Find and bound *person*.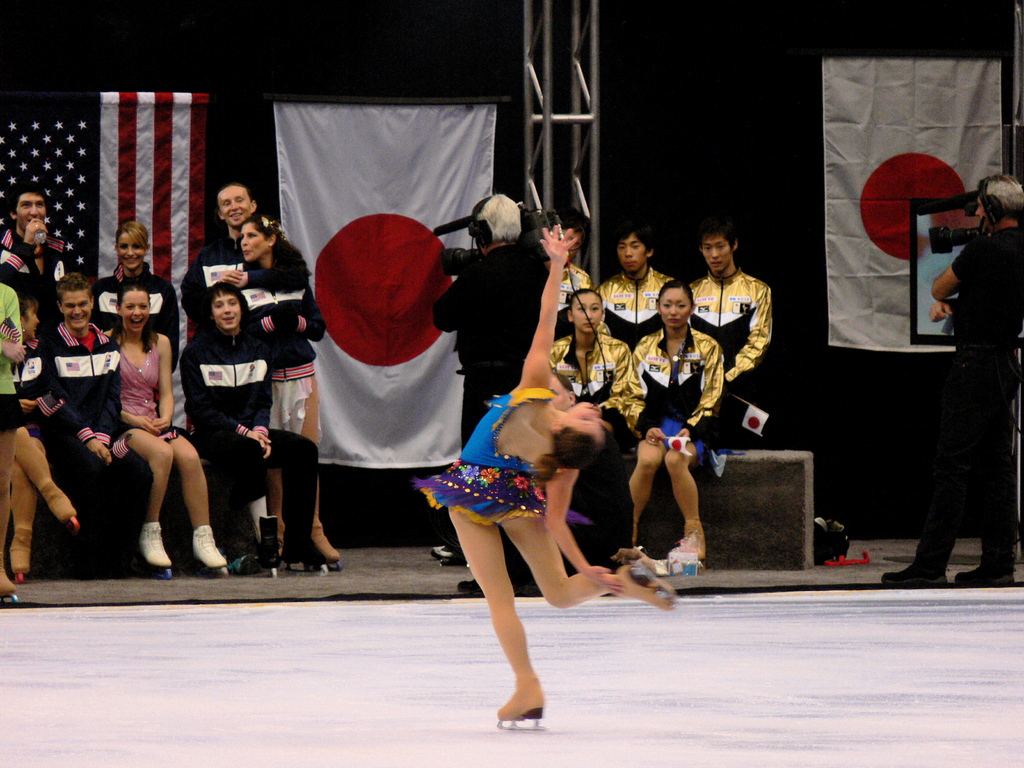
Bound: <region>12, 296, 84, 589</region>.
